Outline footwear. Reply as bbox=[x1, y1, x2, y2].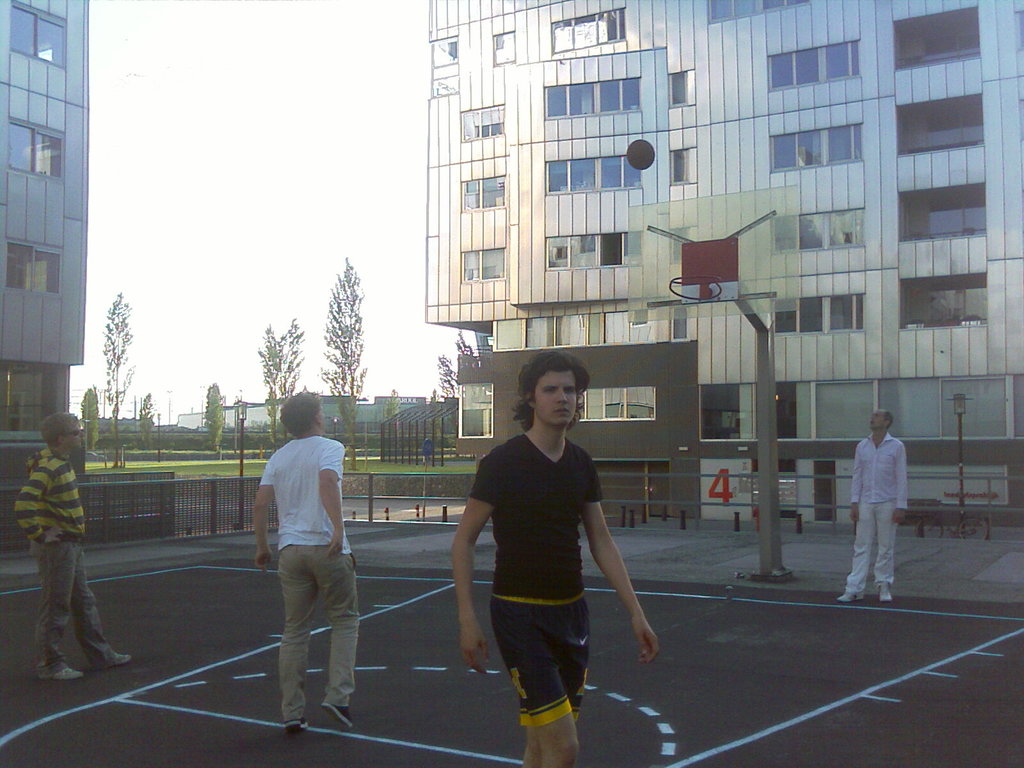
bbox=[831, 587, 865, 600].
